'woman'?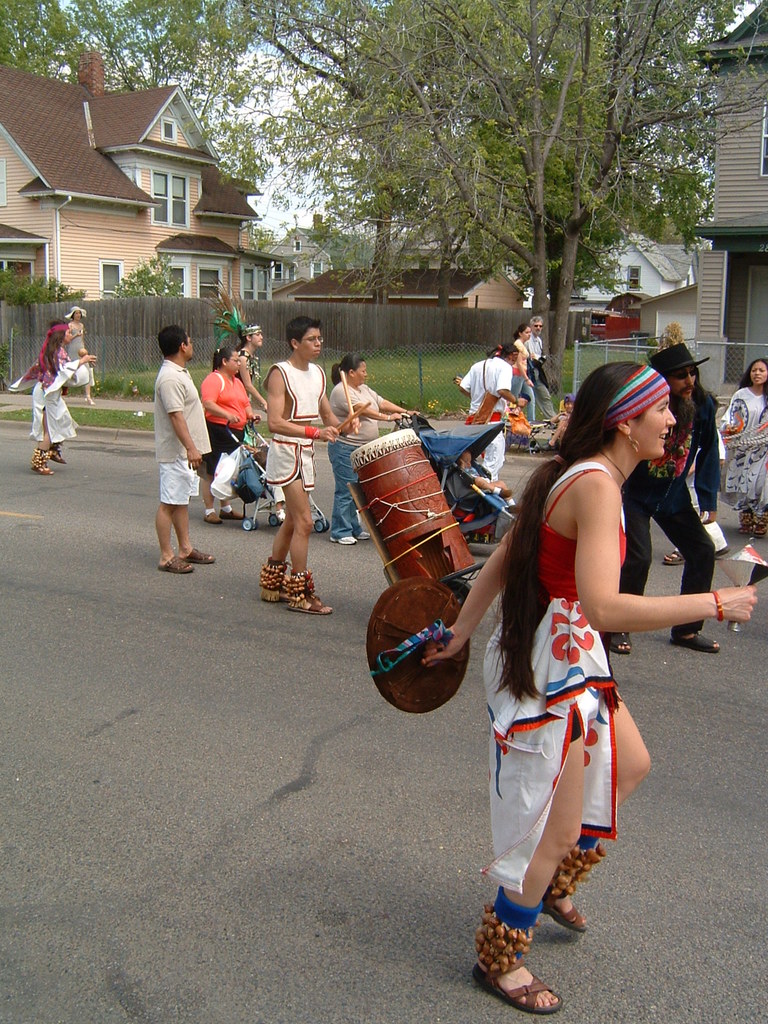
Rect(474, 324, 708, 973)
